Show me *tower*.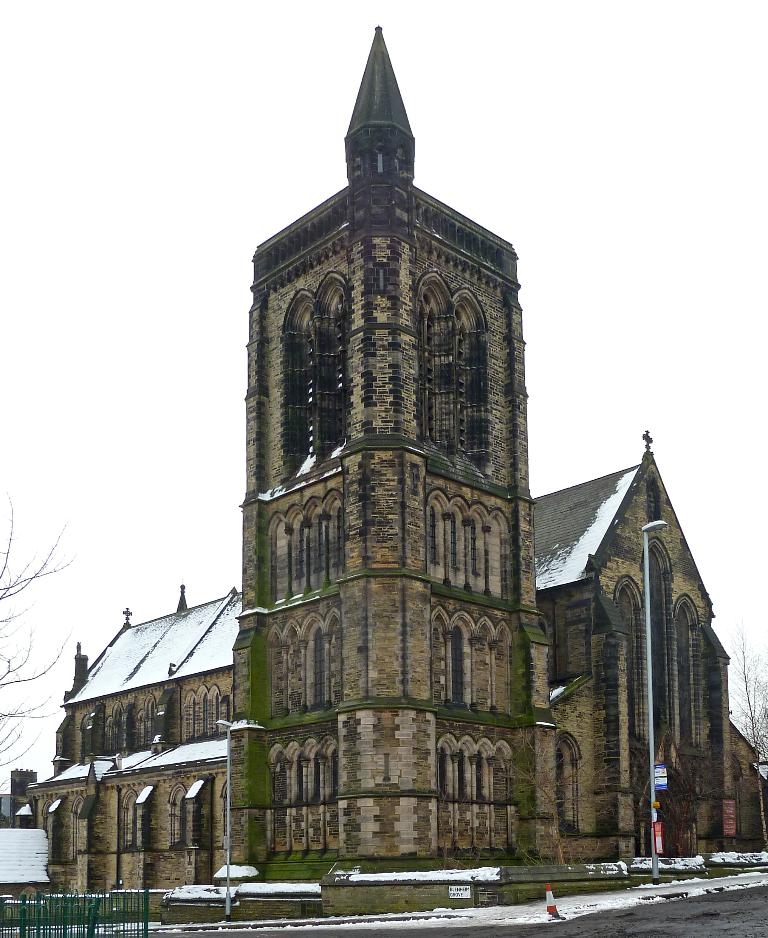
*tower* is here: 246,42,568,740.
